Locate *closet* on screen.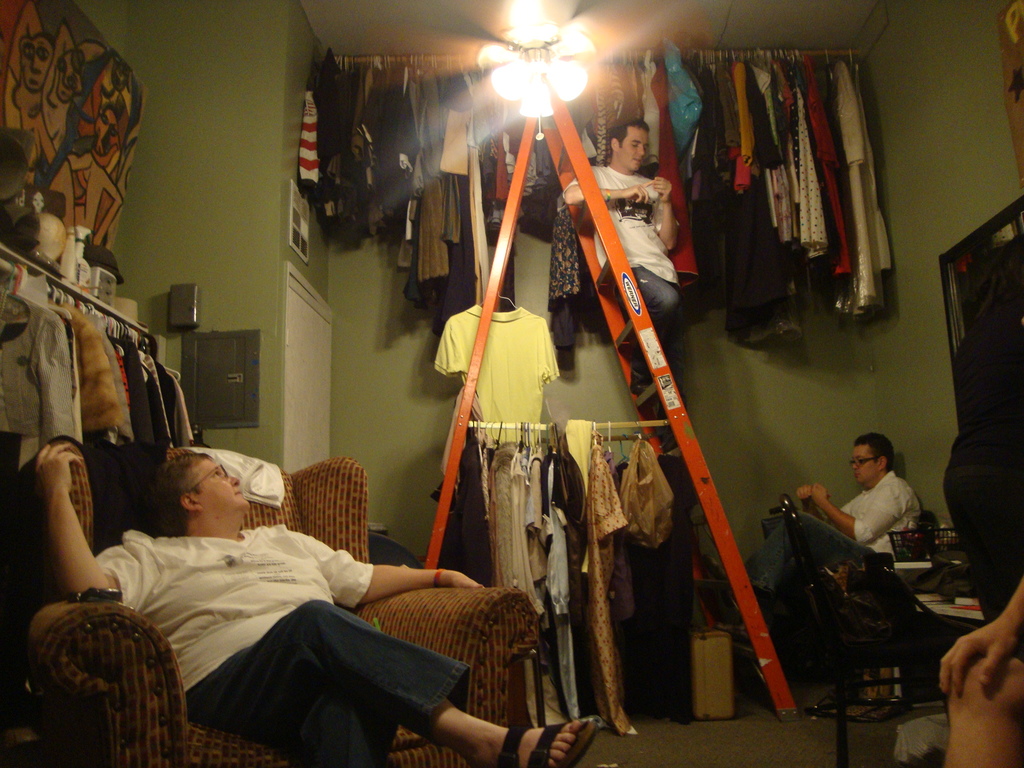
On screen at <bbox>313, 44, 900, 345</bbox>.
